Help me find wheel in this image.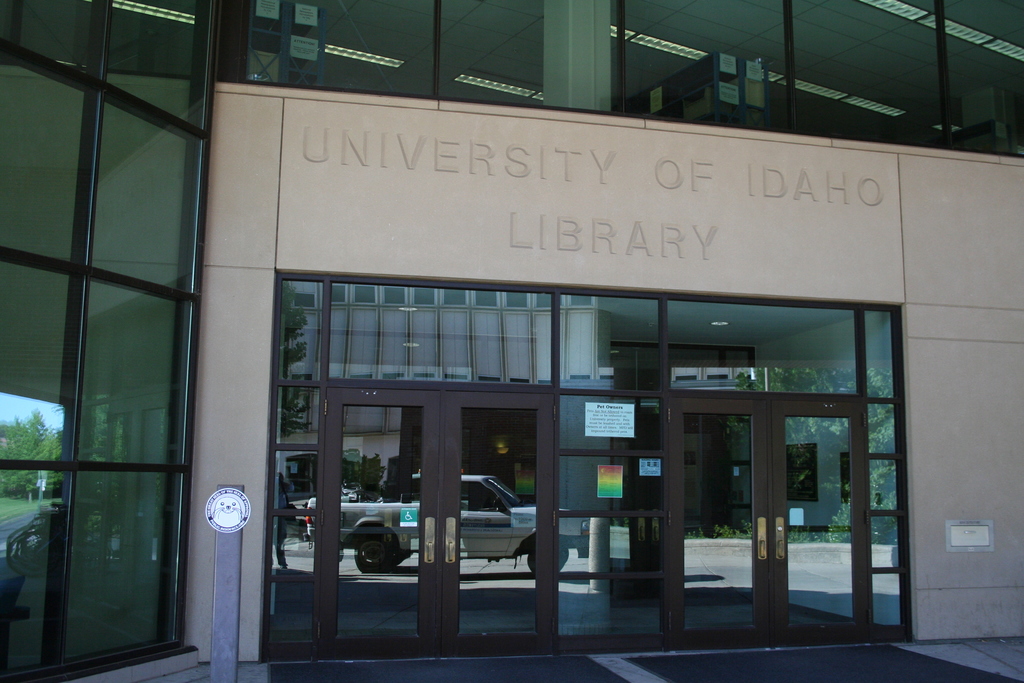
Found it: (526,541,567,577).
